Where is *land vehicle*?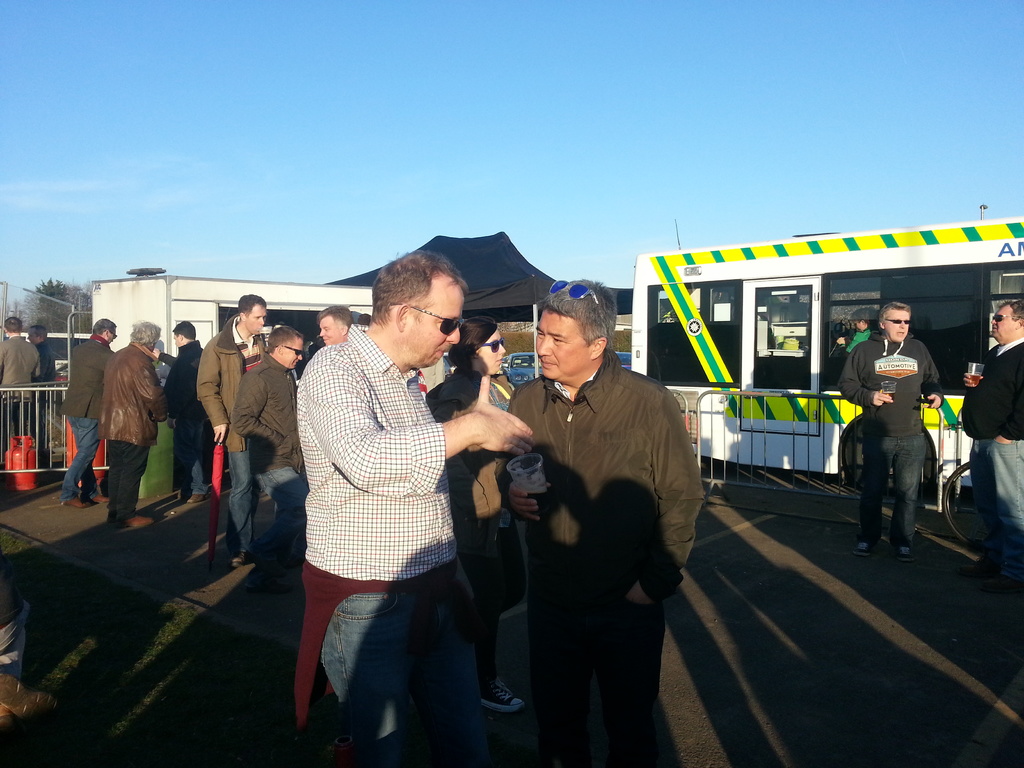
locate(494, 336, 548, 392).
